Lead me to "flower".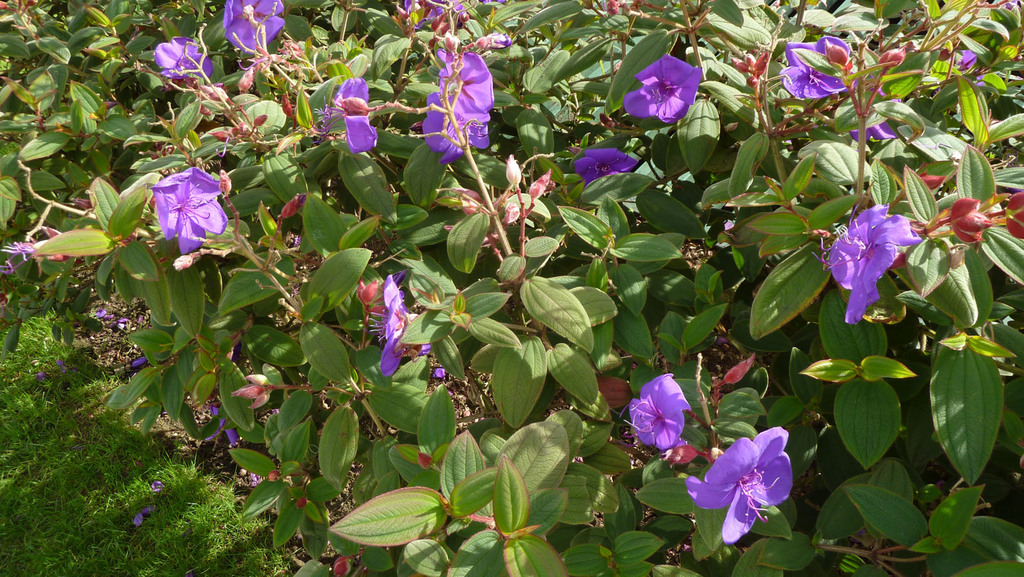
Lead to 154 37 211 89.
